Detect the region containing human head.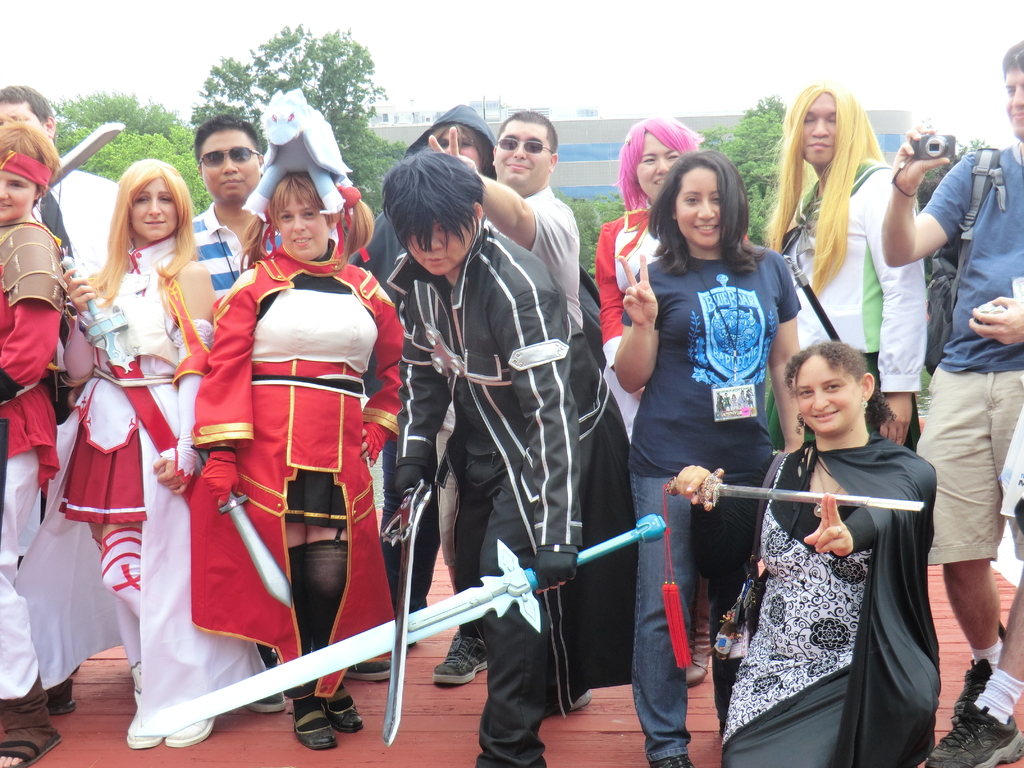
<region>0, 117, 62, 225</region>.
